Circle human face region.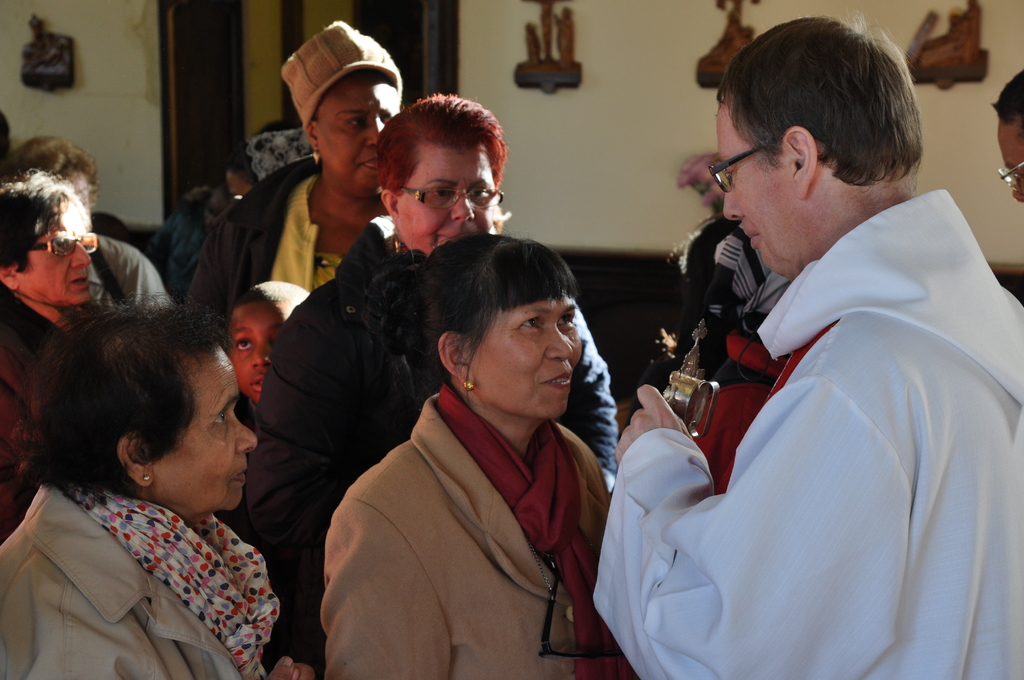
Region: 718:105:790:271.
